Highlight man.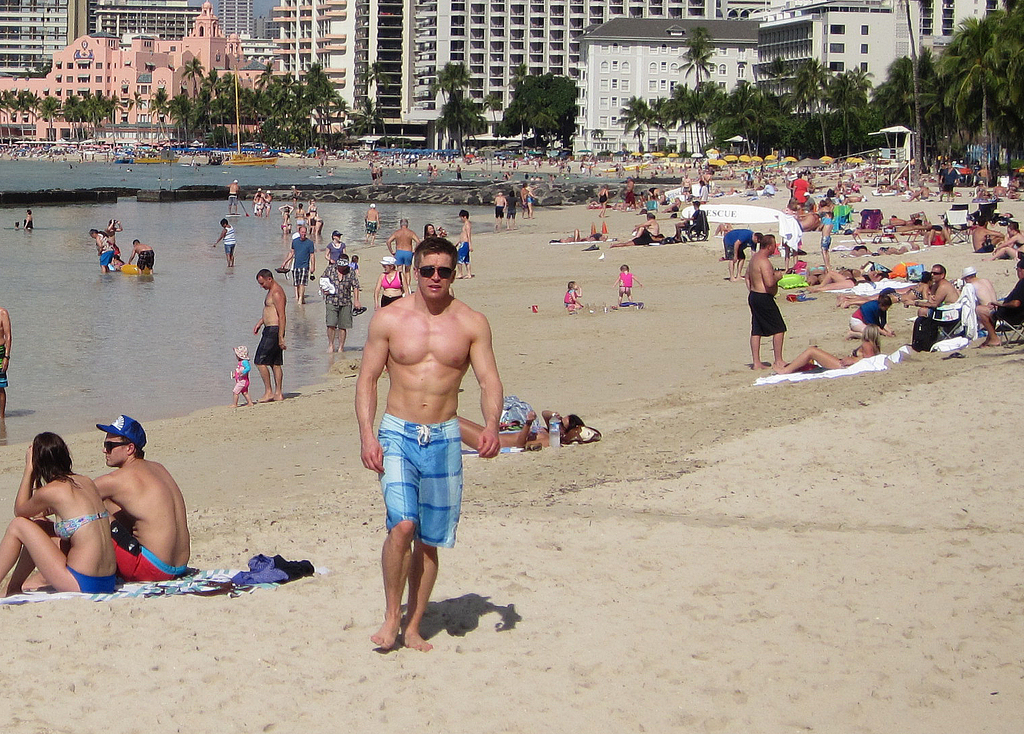
Highlighted region: (left=89, top=413, right=199, bottom=586).
